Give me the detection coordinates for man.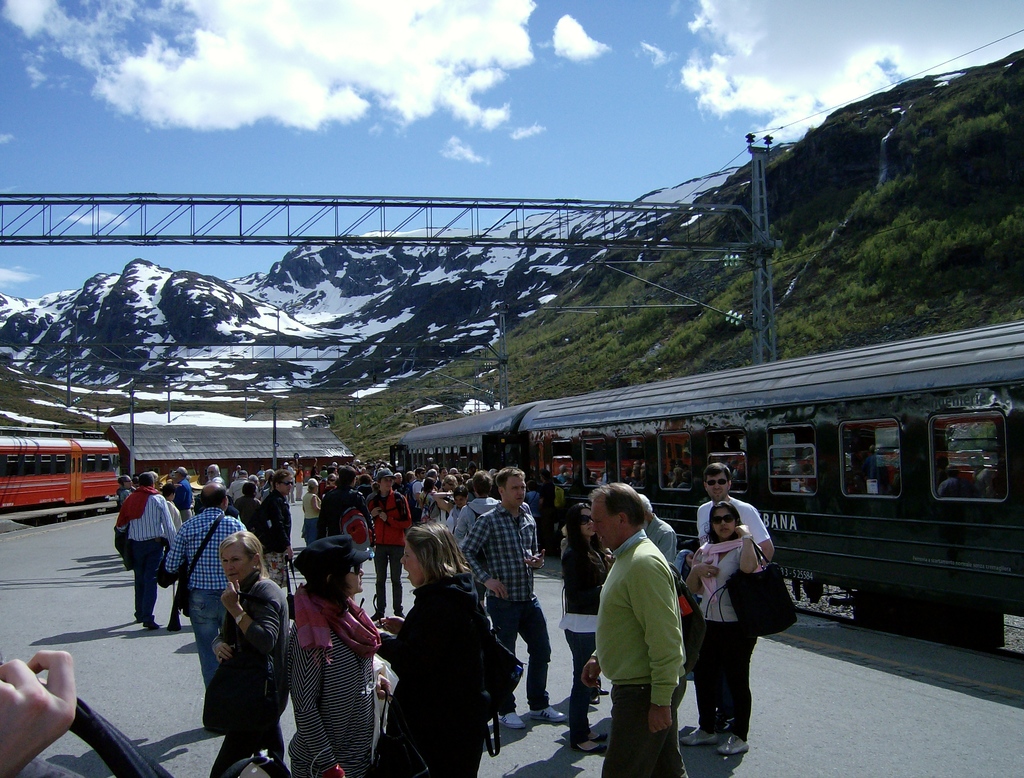
{"left": 164, "top": 481, "right": 247, "bottom": 685}.
